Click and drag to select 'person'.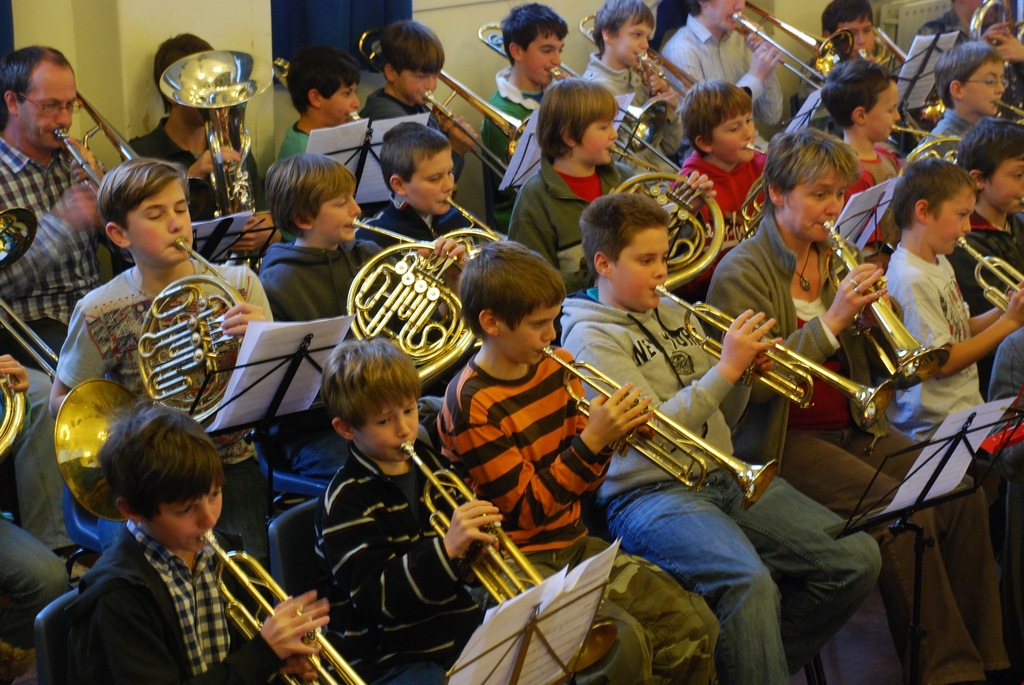
Selection: 870/151/1023/413.
